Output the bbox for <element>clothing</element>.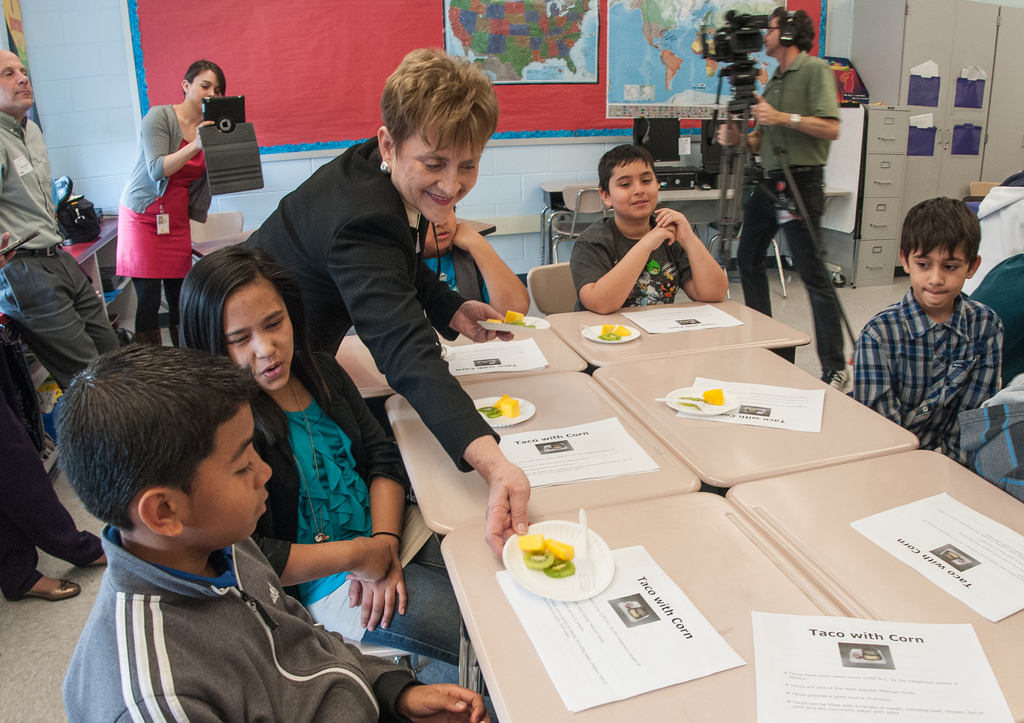
region(0, 324, 104, 601).
